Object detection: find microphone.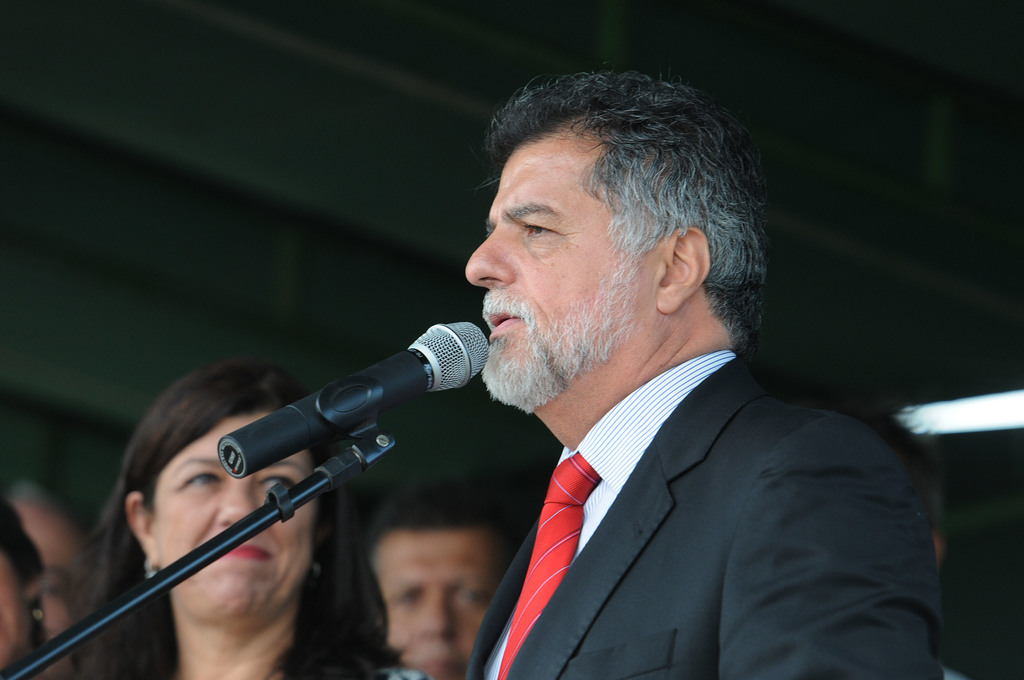
{"left": 175, "top": 321, "right": 499, "bottom": 588}.
